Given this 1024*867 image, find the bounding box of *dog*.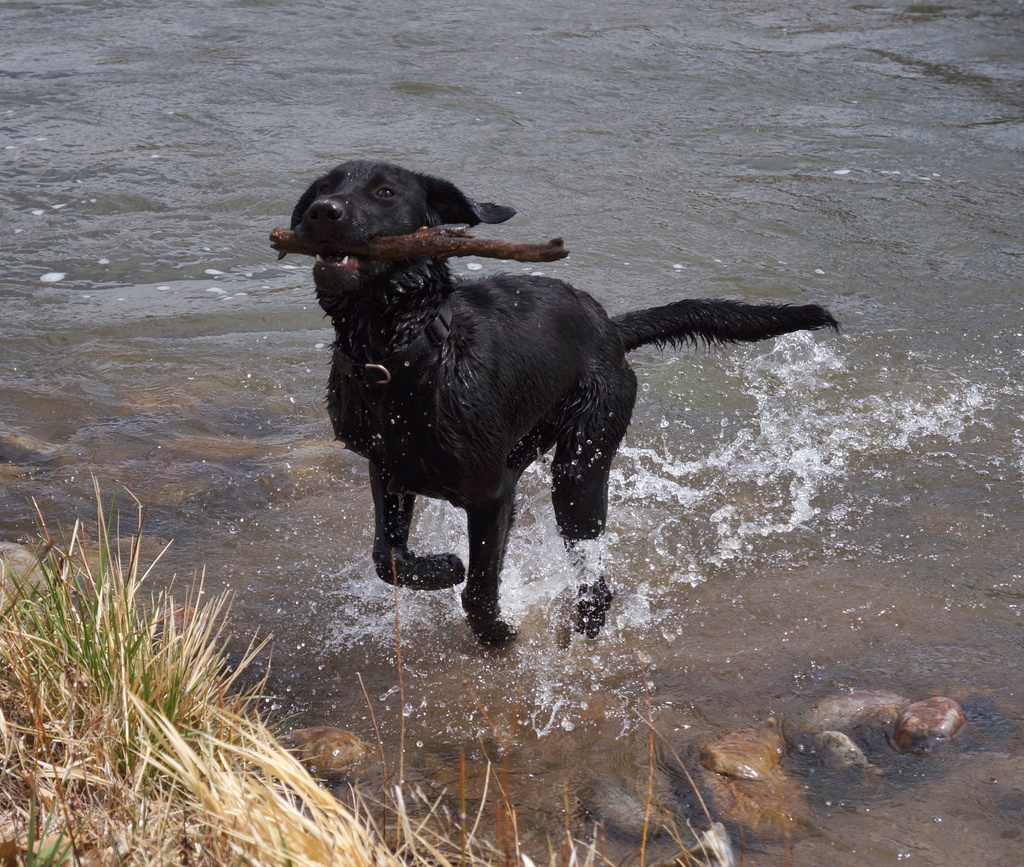
locate(287, 157, 845, 655).
